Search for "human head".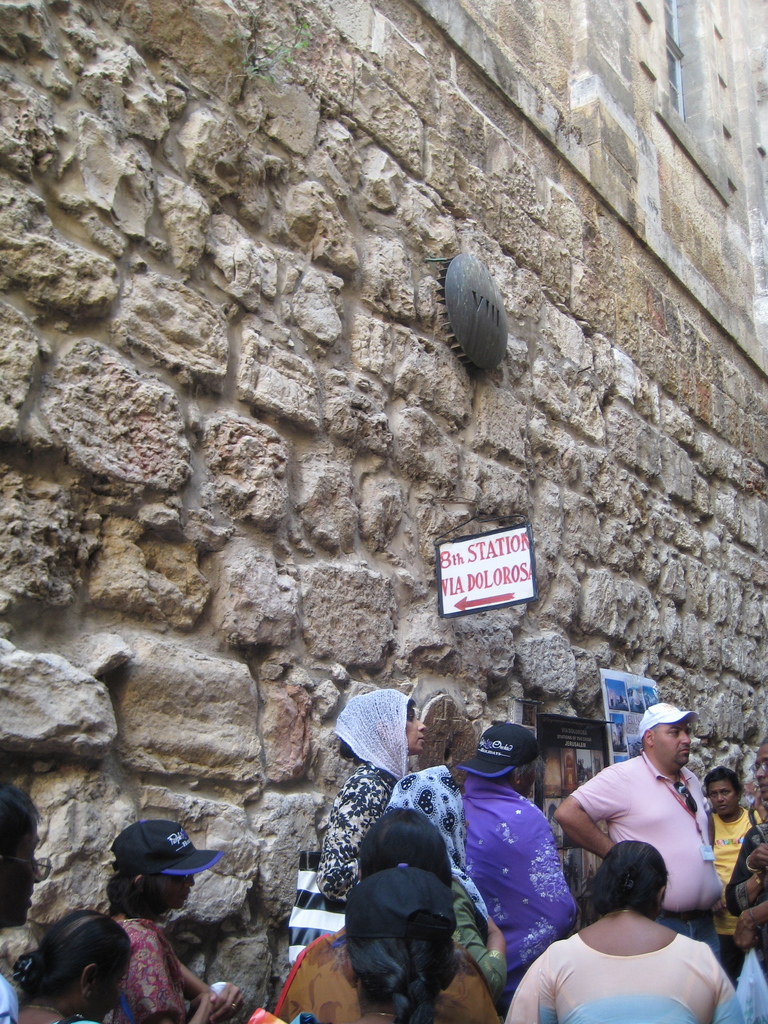
Found at bbox(339, 862, 461, 1023).
